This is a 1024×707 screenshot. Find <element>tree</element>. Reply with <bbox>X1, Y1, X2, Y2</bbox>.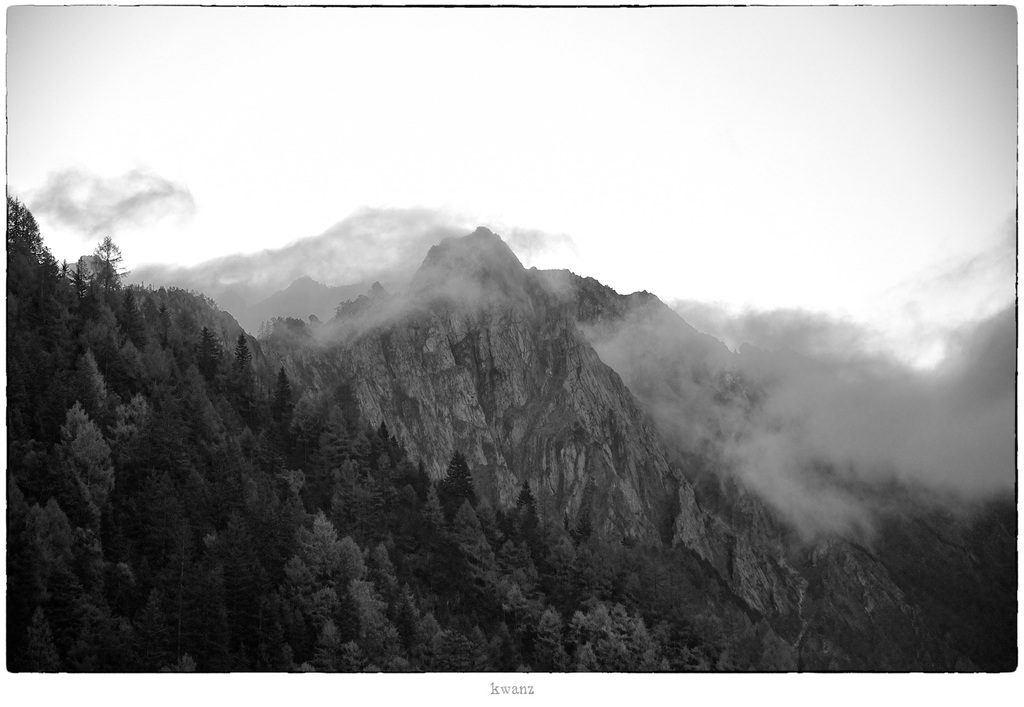
<bbox>83, 232, 124, 291</bbox>.
